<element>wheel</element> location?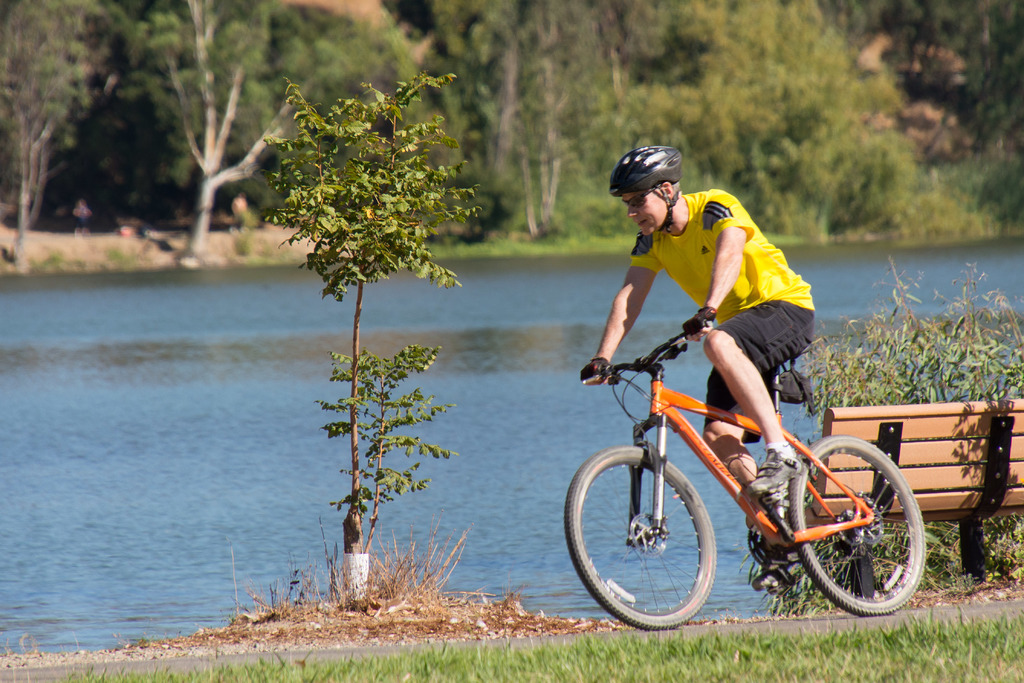
region(787, 433, 930, 613)
